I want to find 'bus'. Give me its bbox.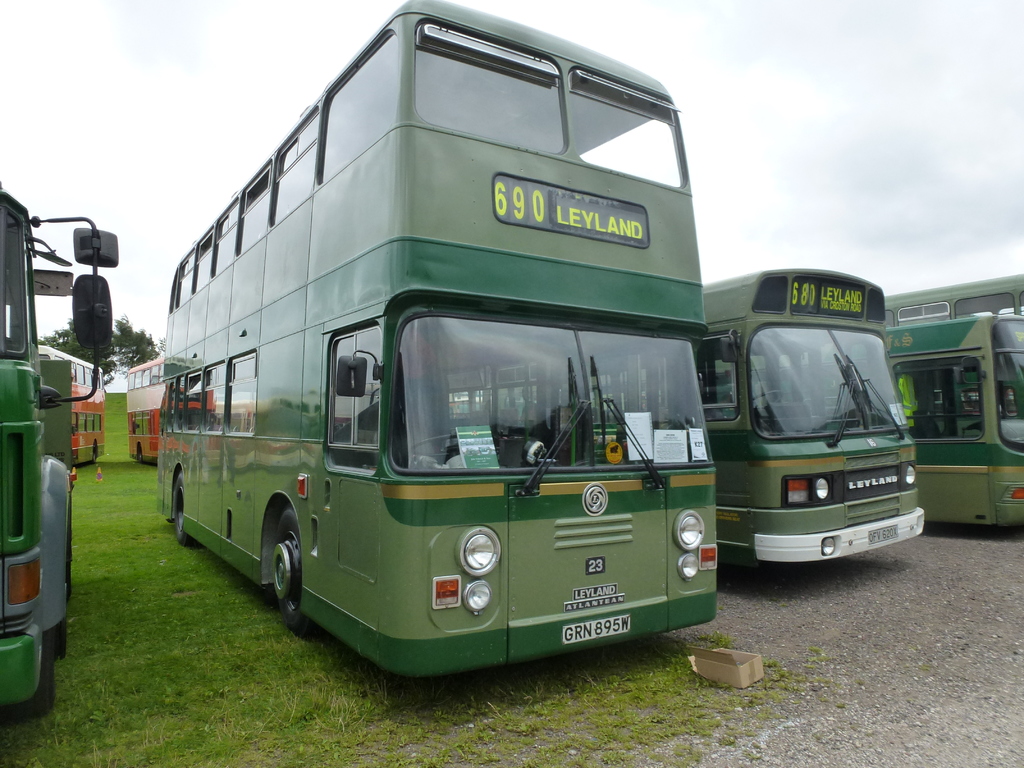
left=879, top=312, right=1023, bottom=525.
